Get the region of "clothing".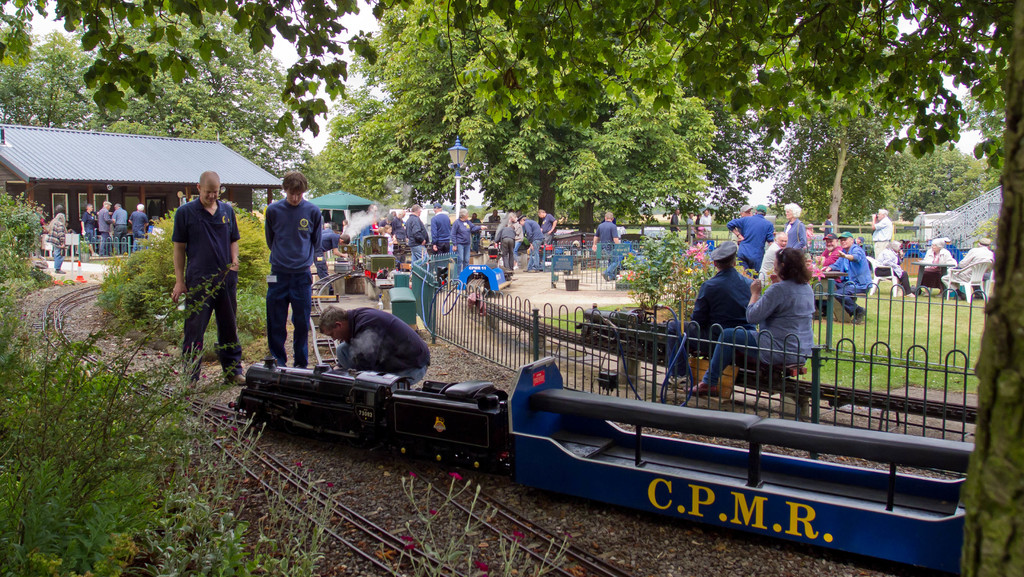
rect(871, 217, 893, 254).
